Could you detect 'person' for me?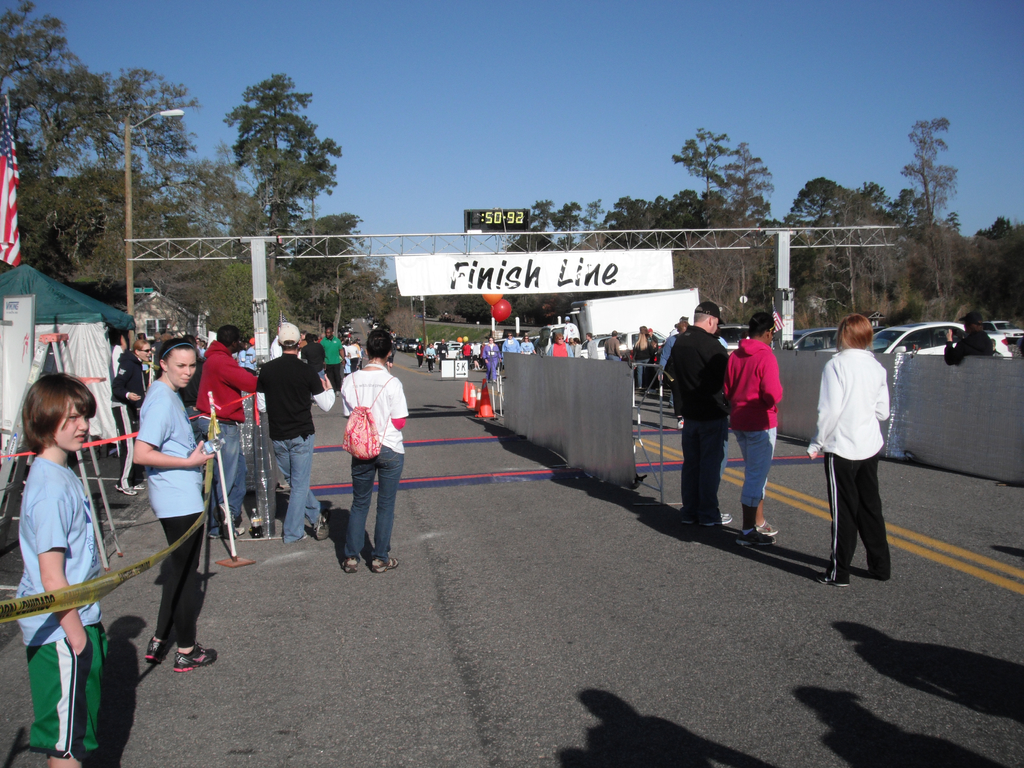
Detection result: {"left": 586, "top": 331, "right": 595, "bottom": 362}.
